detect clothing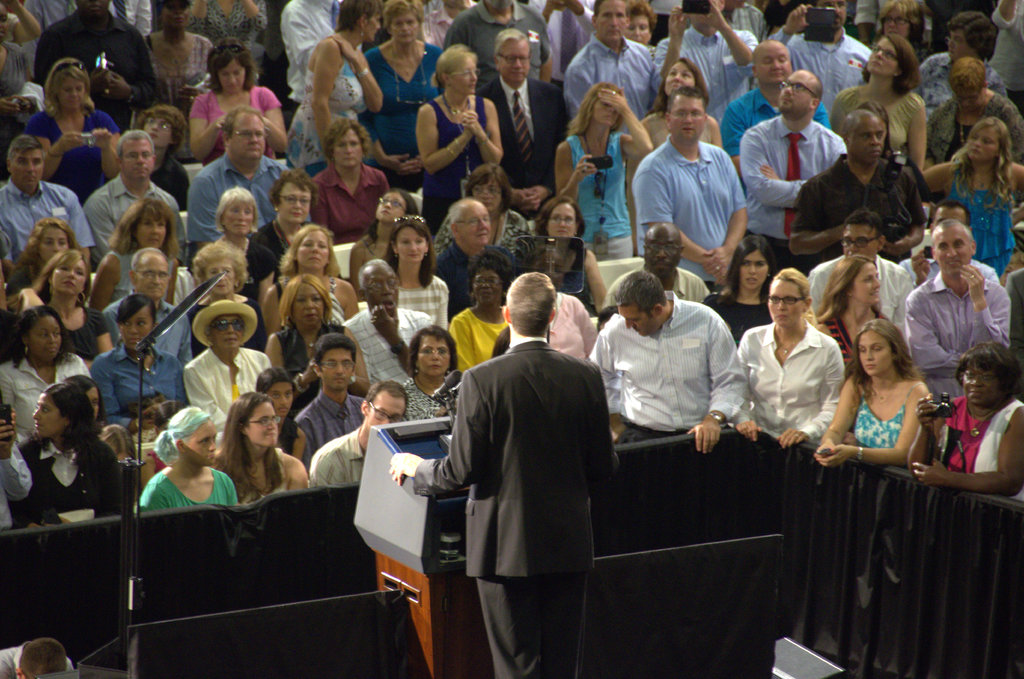
[435, 237, 516, 316]
